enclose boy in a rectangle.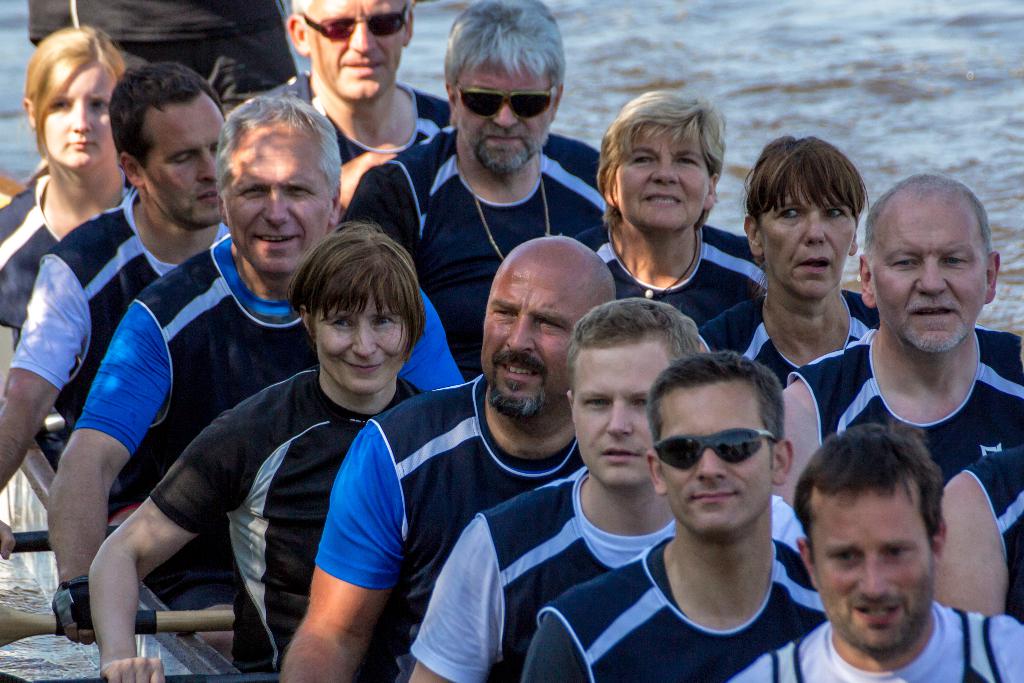
764, 424, 1000, 682.
